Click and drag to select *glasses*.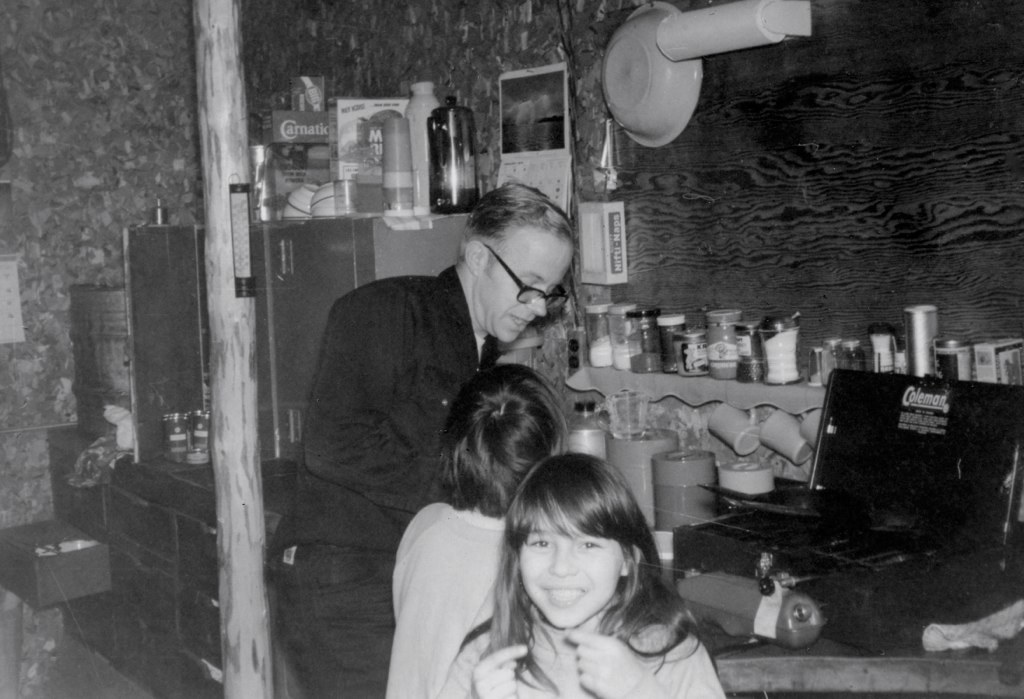
Selection: crop(477, 240, 572, 312).
